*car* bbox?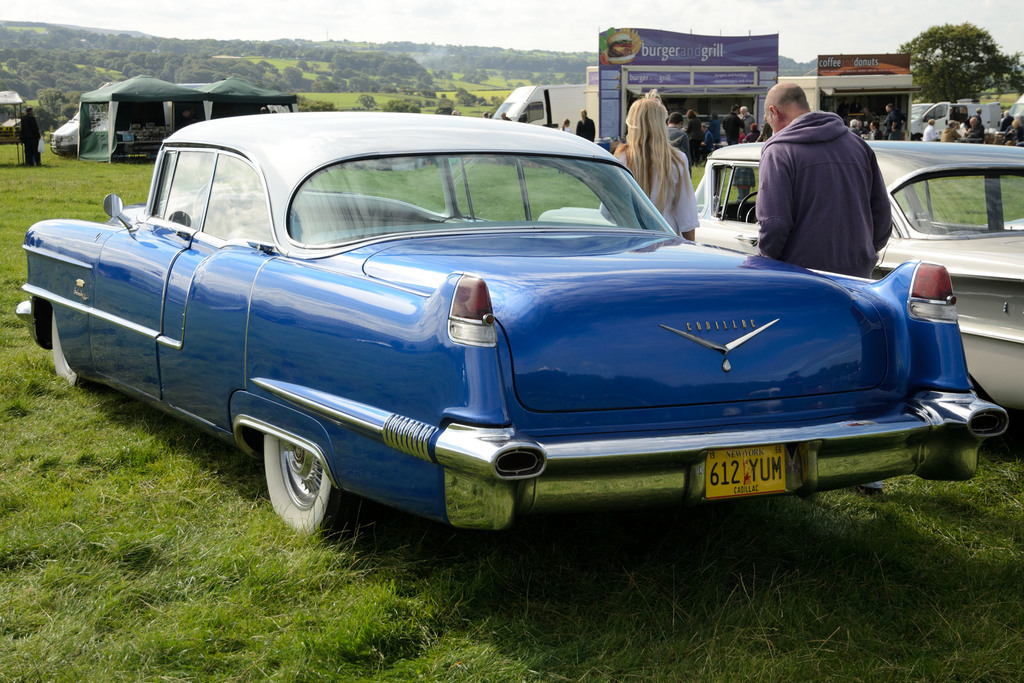
{"left": 38, "top": 124, "right": 938, "bottom": 558}
